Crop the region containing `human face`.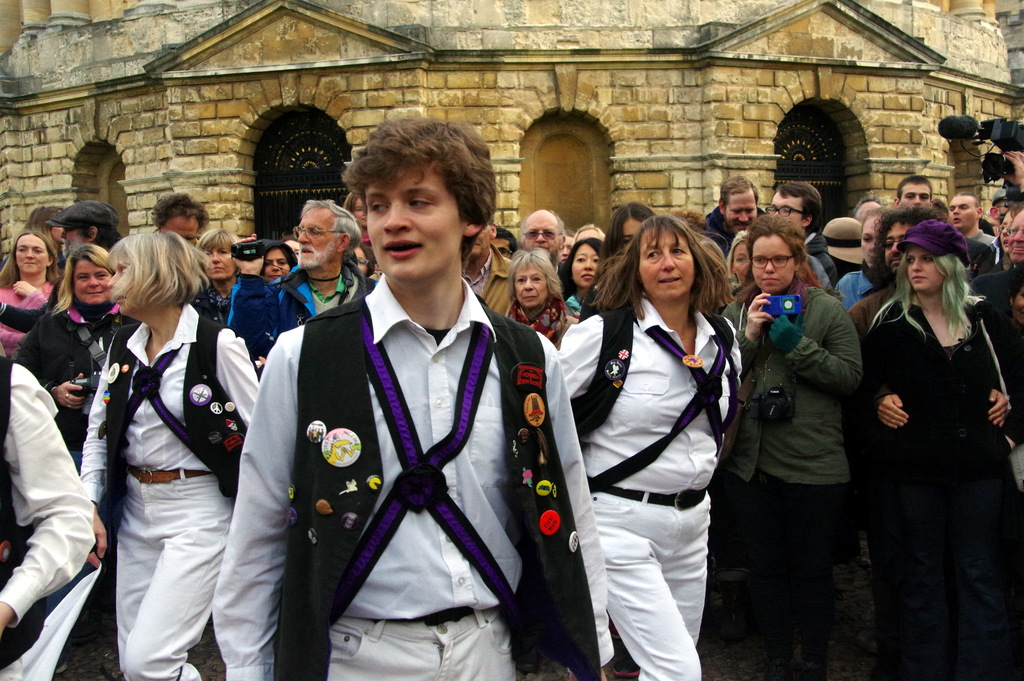
Crop region: box(523, 212, 559, 255).
